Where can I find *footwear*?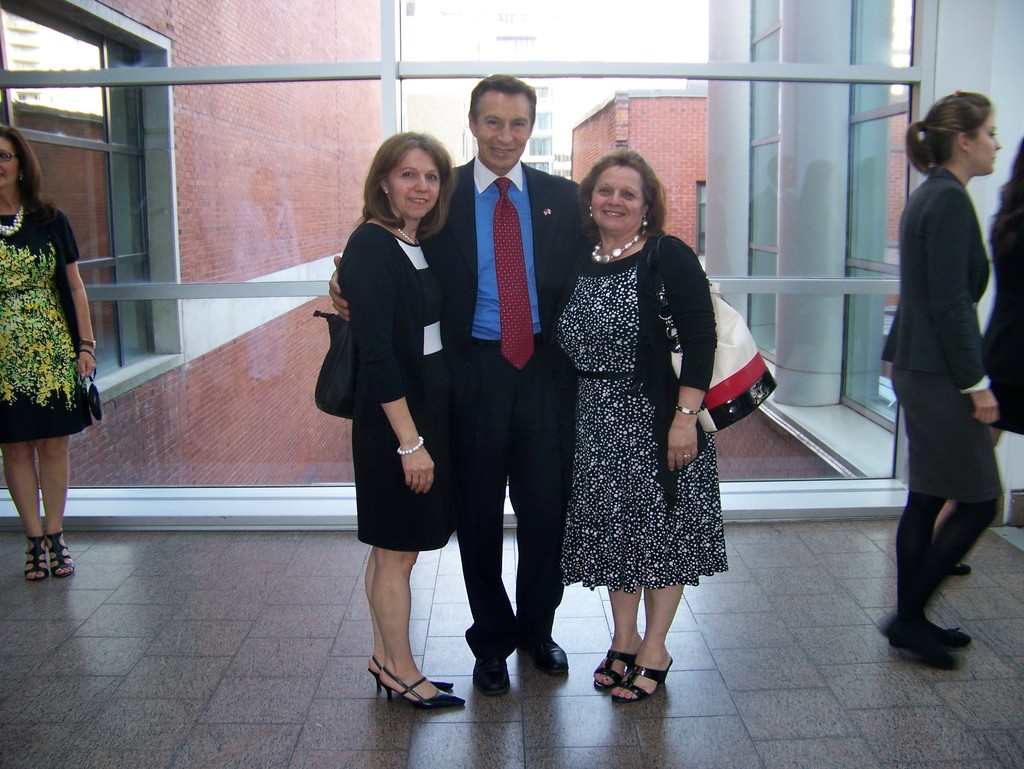
You can find it at [left=889, top=627, right=951, bottom=667].
